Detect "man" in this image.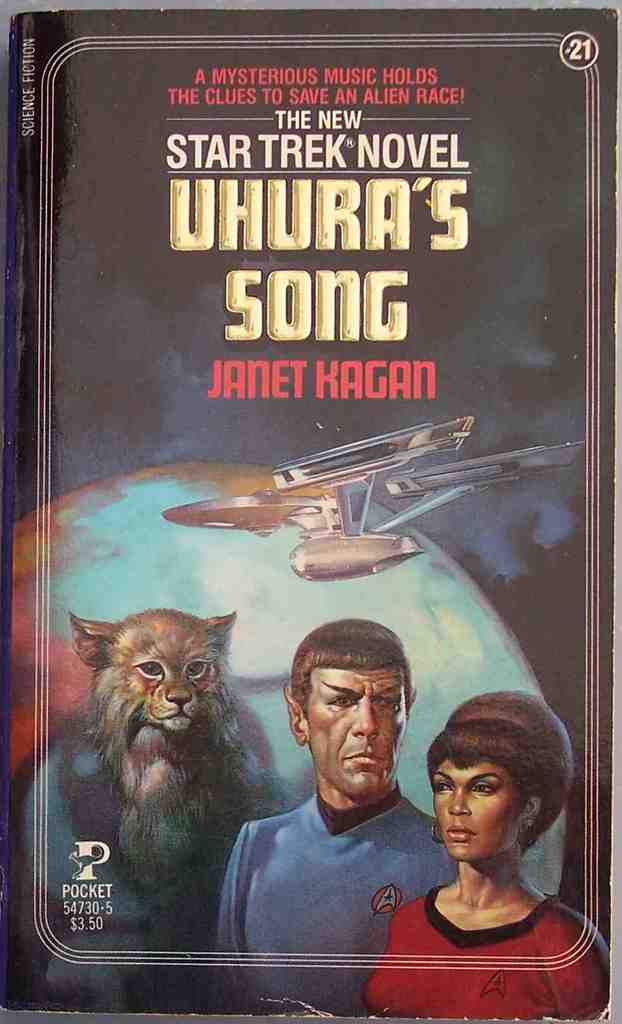
Detection: 225/623/480/977.
